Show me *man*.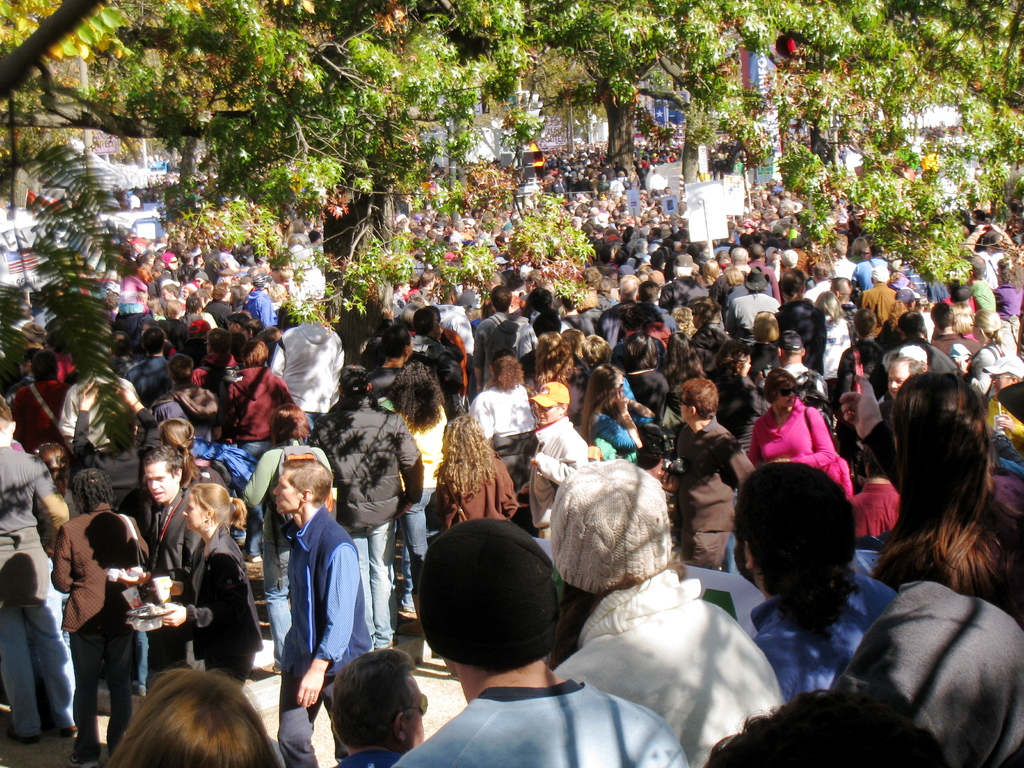
*man* is here: x1=668, y1=379, x2=755, y2=572.
